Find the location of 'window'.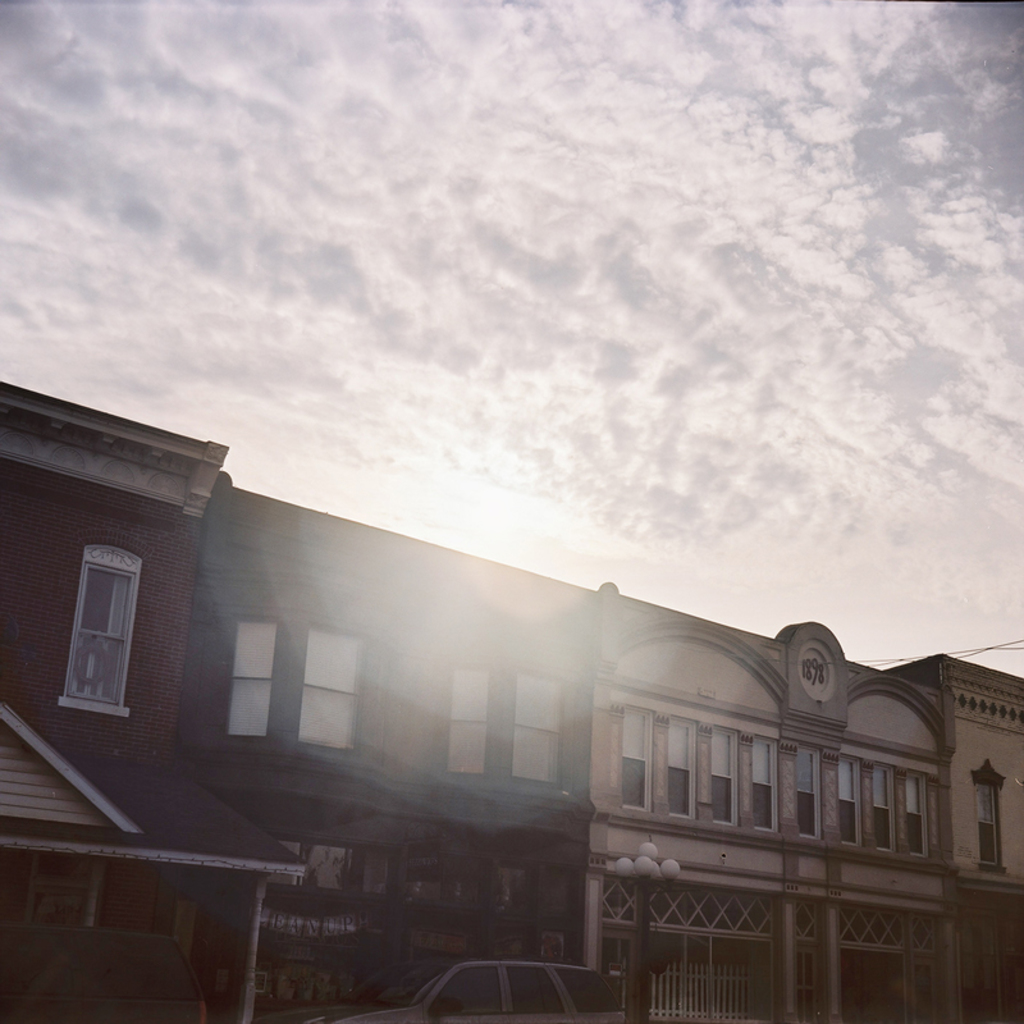
Location: x1=294 y1=626 x2=379 y2=748.
